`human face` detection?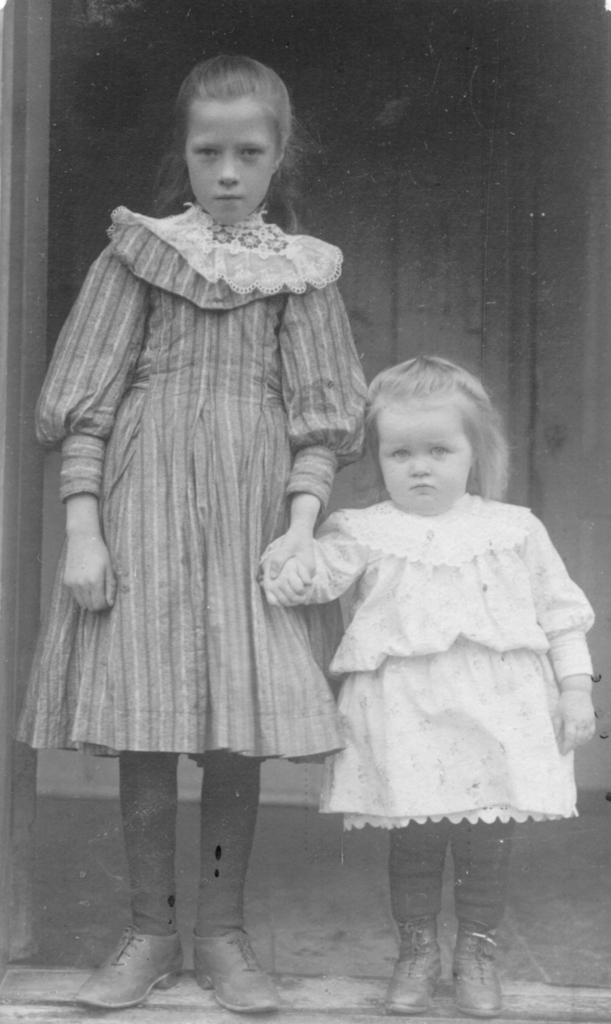
(x1=181, y1=90, x2=277, y2=225)
